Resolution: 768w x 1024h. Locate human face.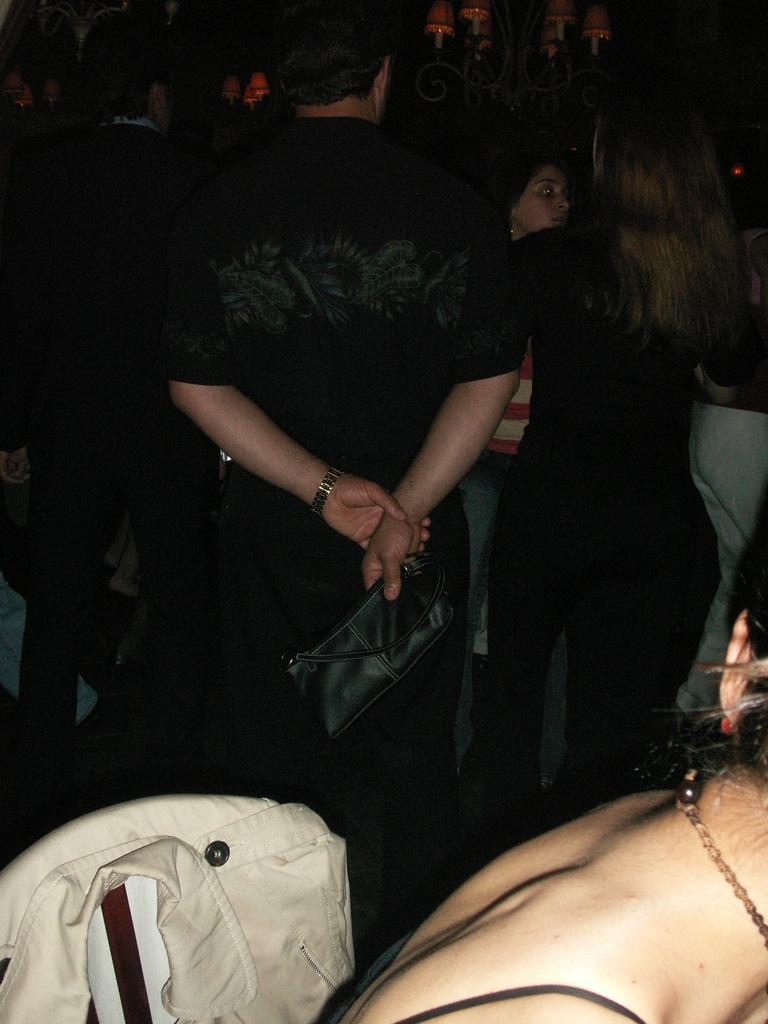
{"x1": 510, "y1": 159, "x2": 575, "y2": 225}.
